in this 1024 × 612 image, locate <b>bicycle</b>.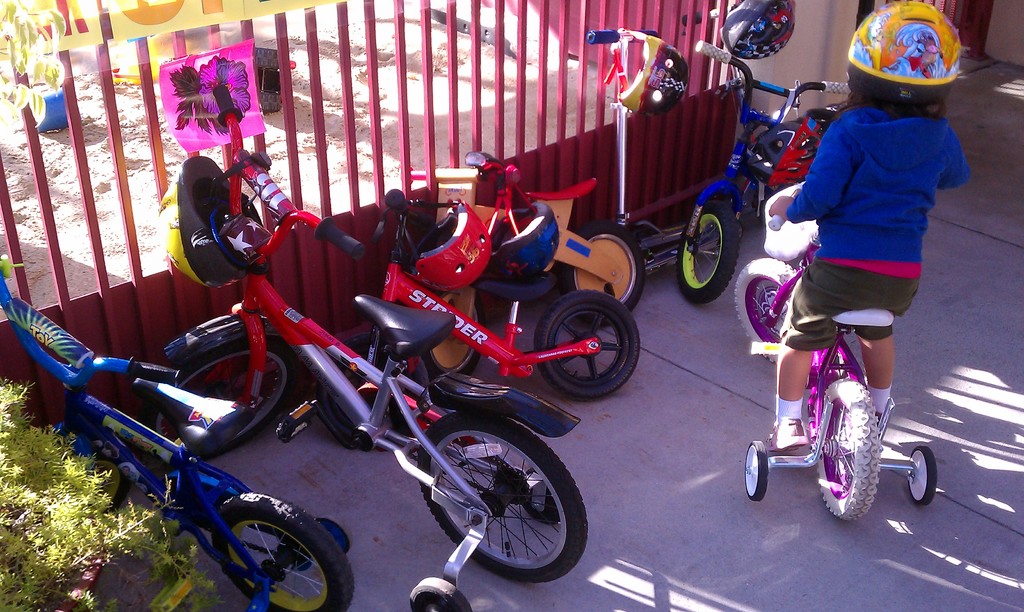
Bounding box: (left=440, top=146, right=650, bottom=371).
